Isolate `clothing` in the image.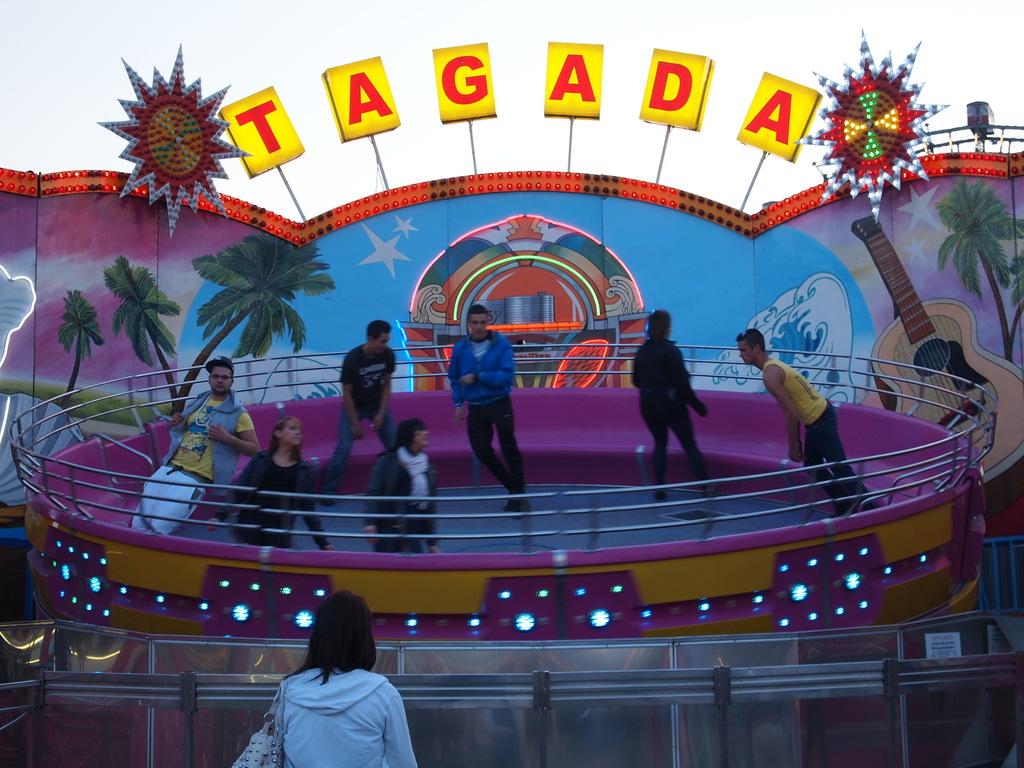
Isolated region: region(363, 446, 436, 552).
